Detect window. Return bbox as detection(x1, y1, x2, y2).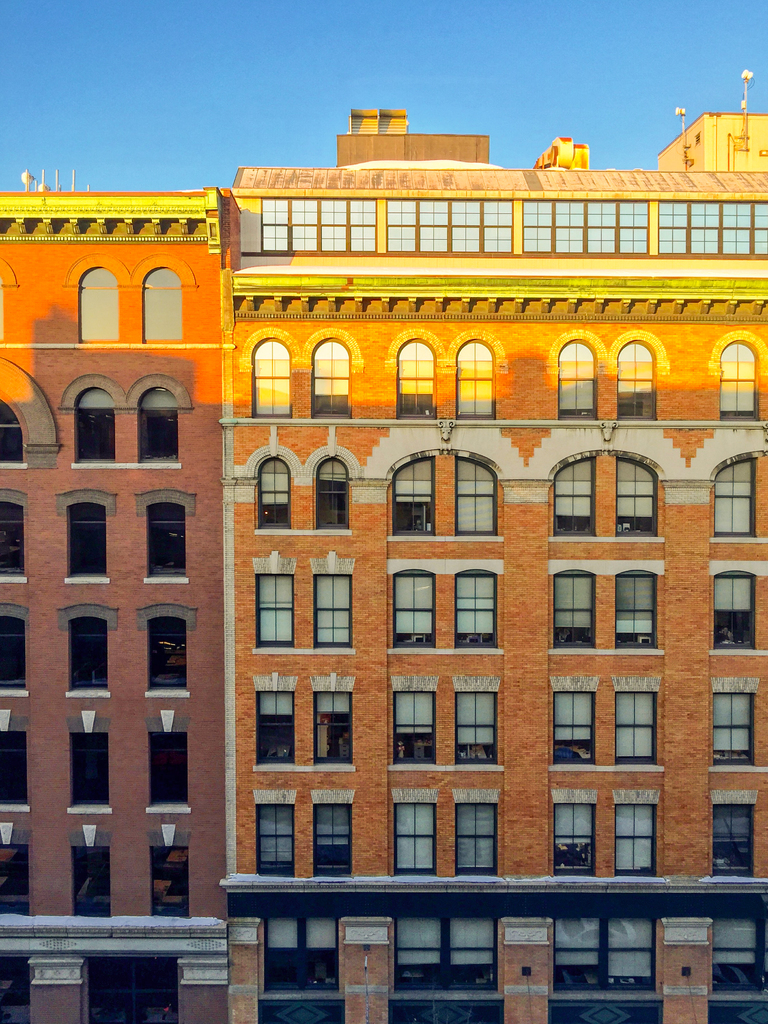
detection(392, 575, 437, 646).
